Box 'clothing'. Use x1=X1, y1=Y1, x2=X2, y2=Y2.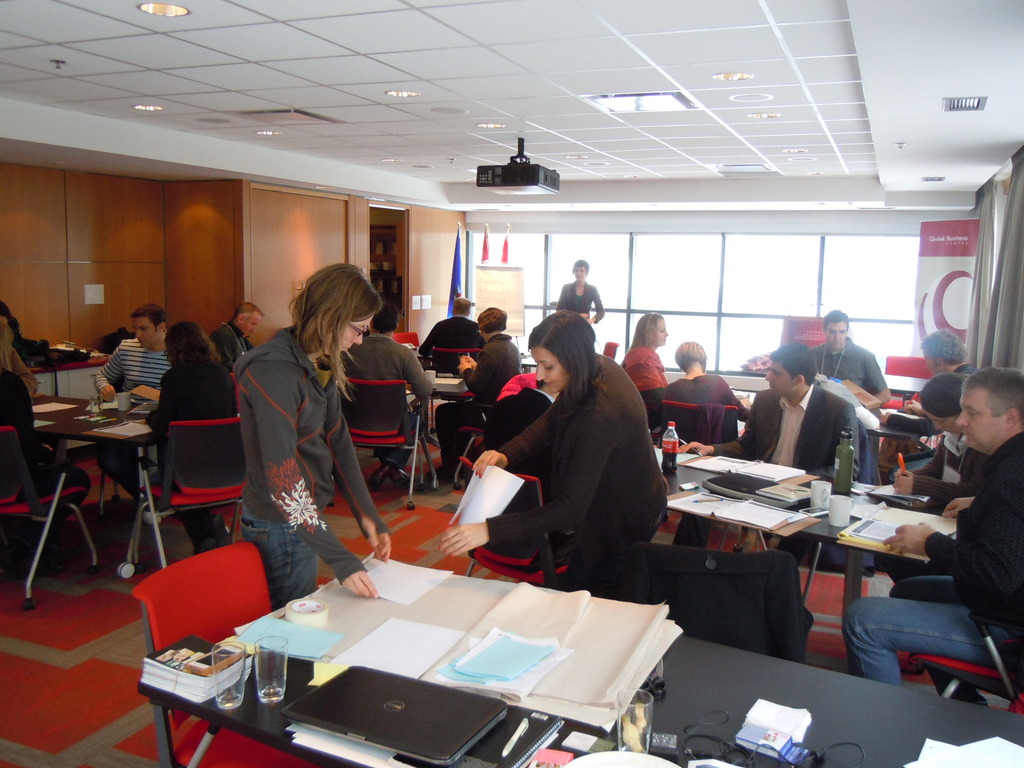
x1=423, y1=316, x2=483, y2=377.
